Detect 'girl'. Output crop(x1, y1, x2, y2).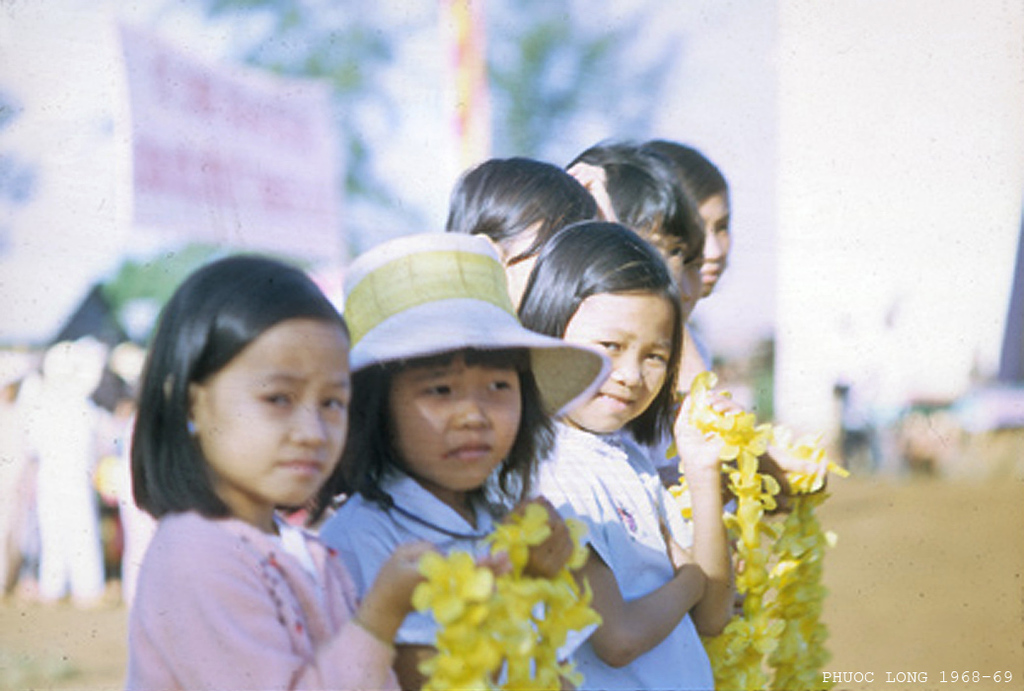
crop(125, 253, 444, 690).
